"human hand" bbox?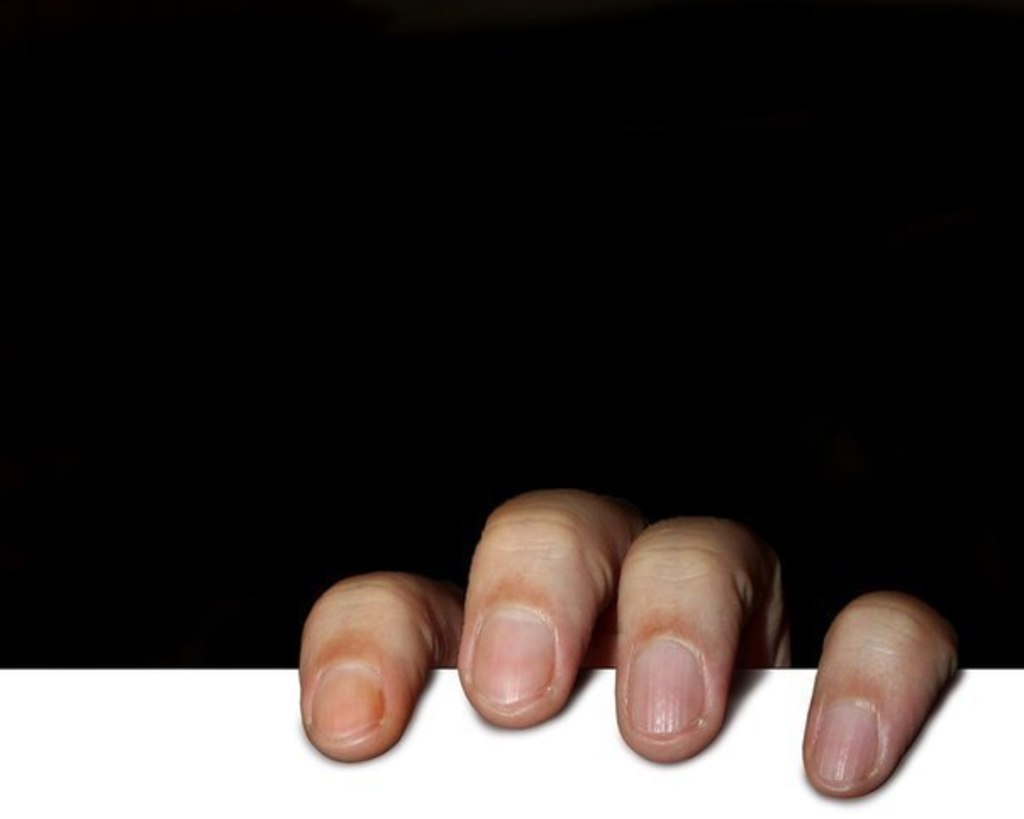
(293, 480, 963, 800)
